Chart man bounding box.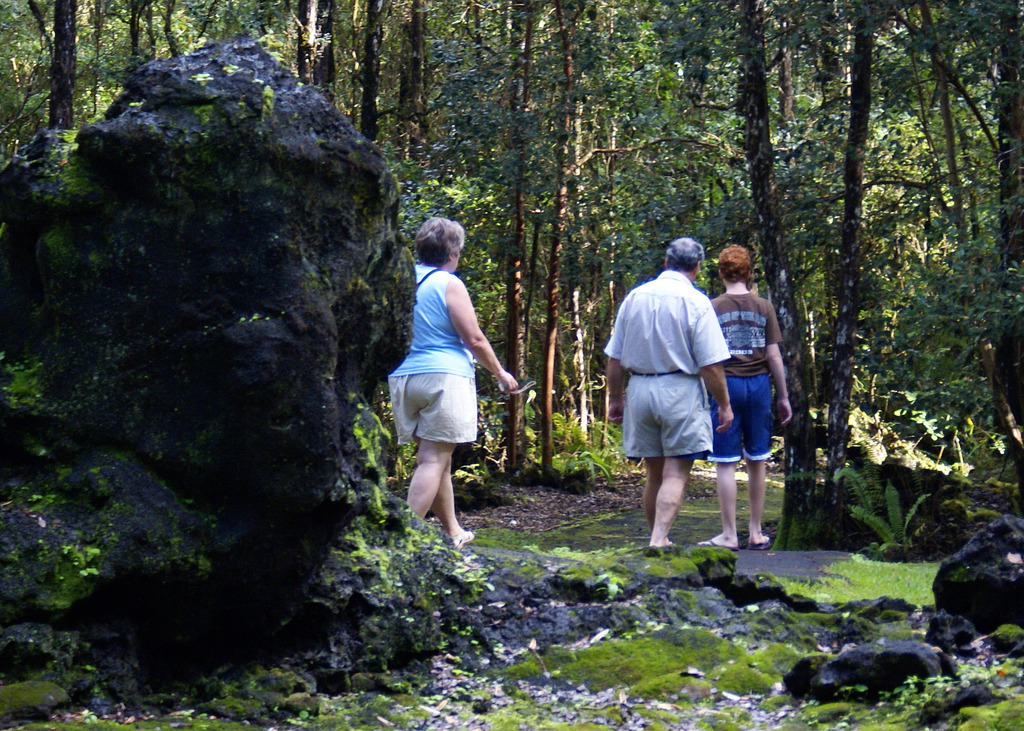
Charted: <box>683,246,795,552</box>.
